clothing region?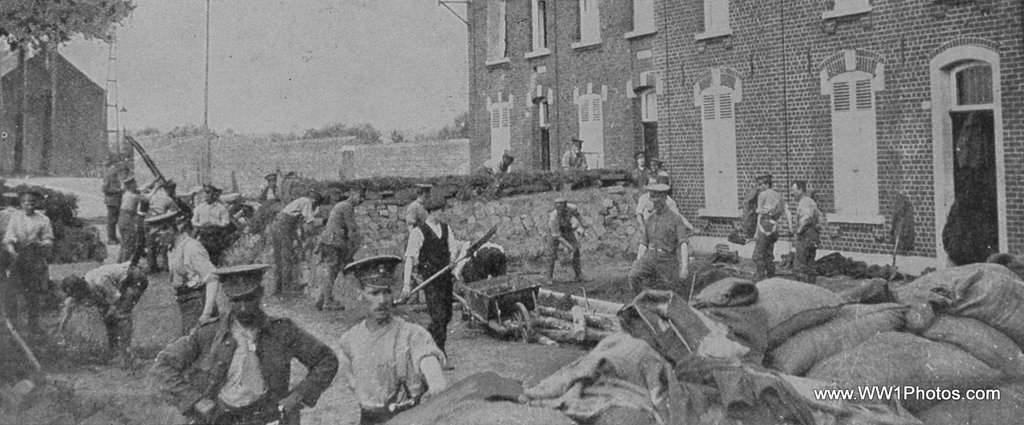
Rect(796, 196, 824, 283)
